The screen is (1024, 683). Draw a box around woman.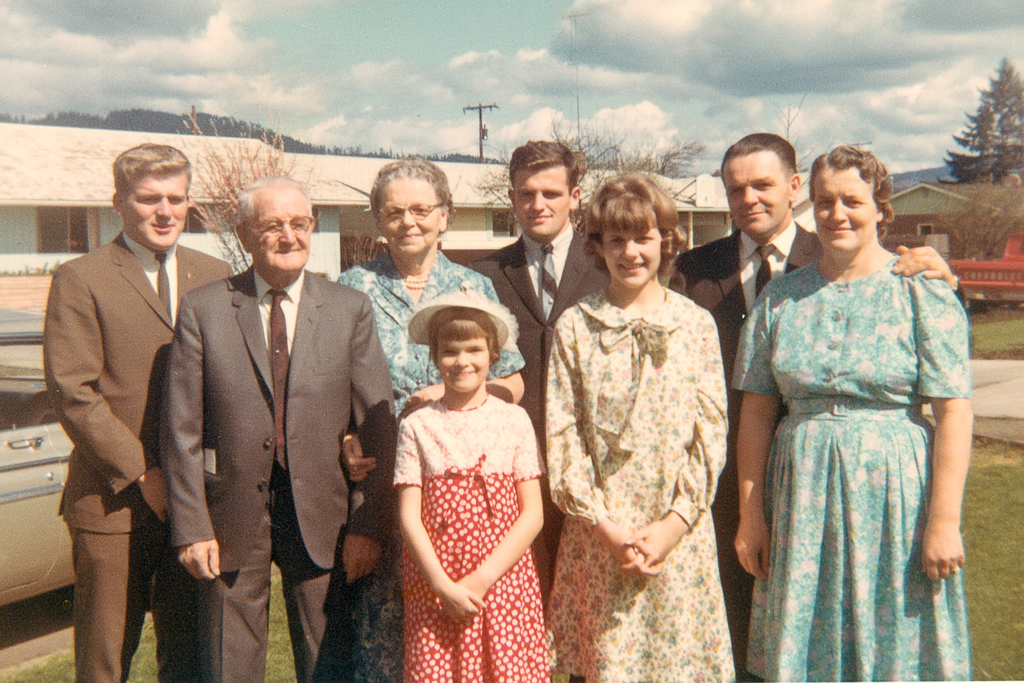
738:140:982:657.
